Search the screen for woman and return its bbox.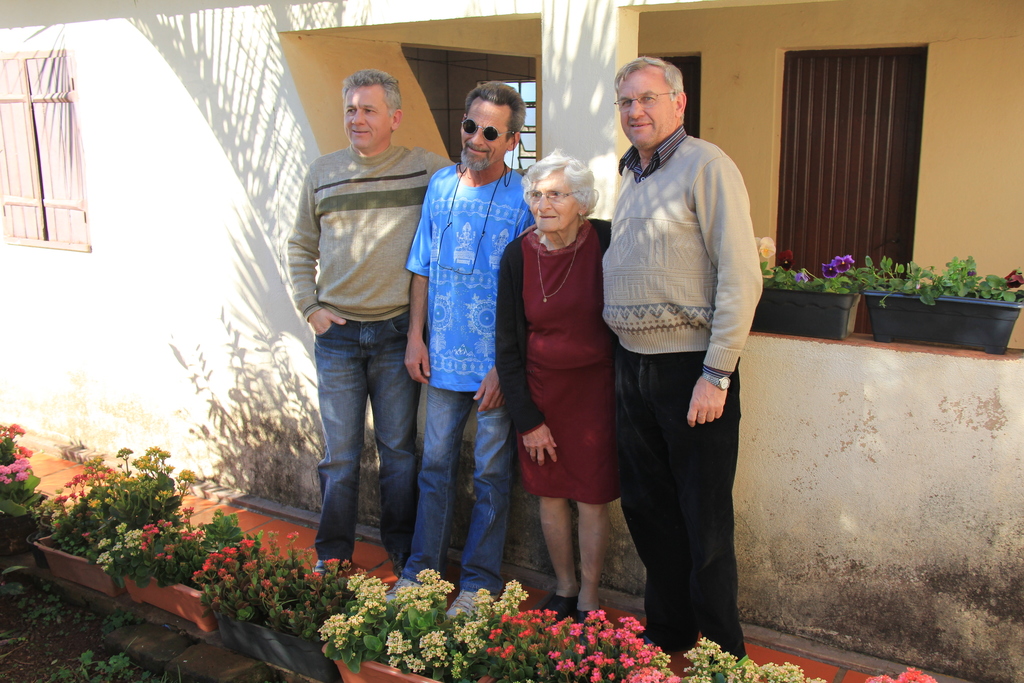
Found: <box>491,148,612,629</box>.
